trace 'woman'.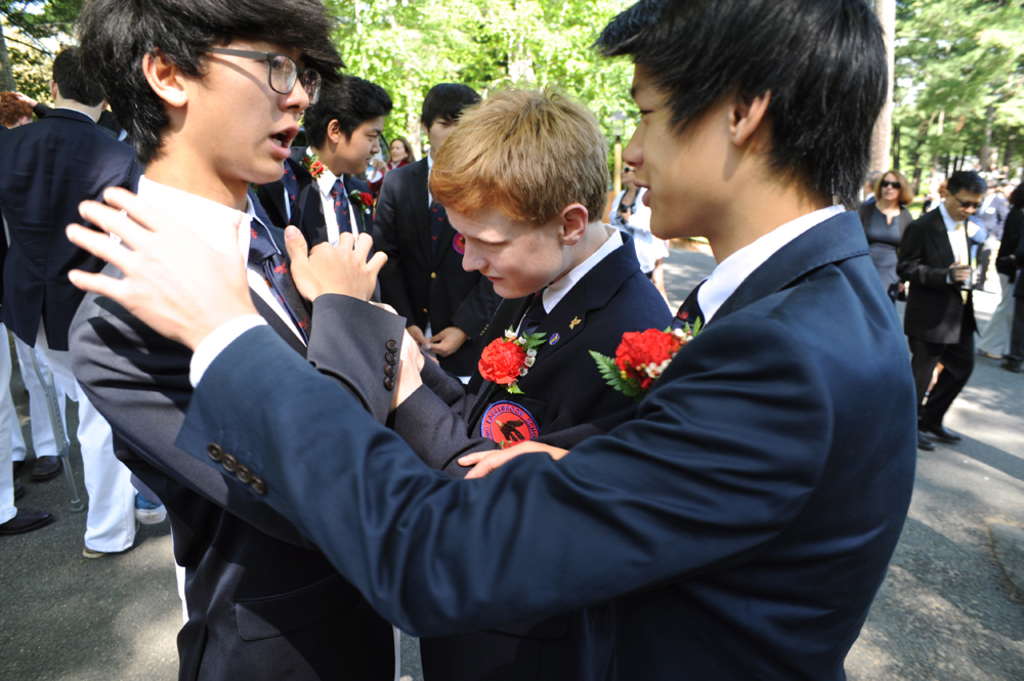
Traced to pyautogui.locateOnScreen(370, 133, 419, 198).
